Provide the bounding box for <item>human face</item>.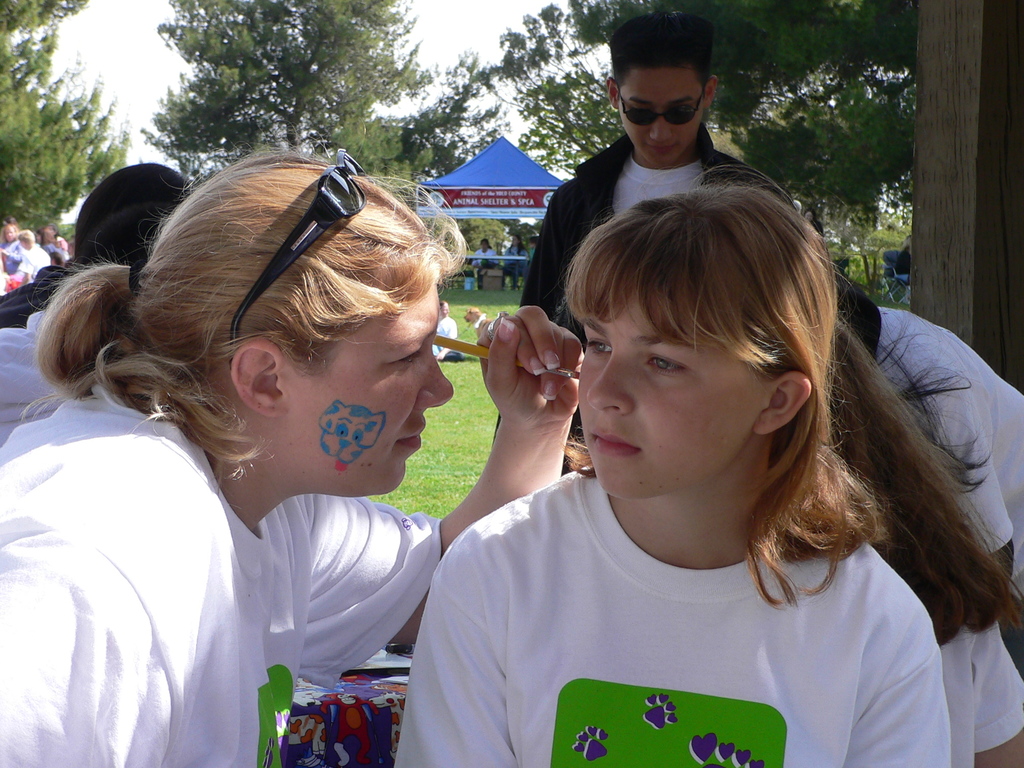
bbox=[17, 237, 26, 252].
